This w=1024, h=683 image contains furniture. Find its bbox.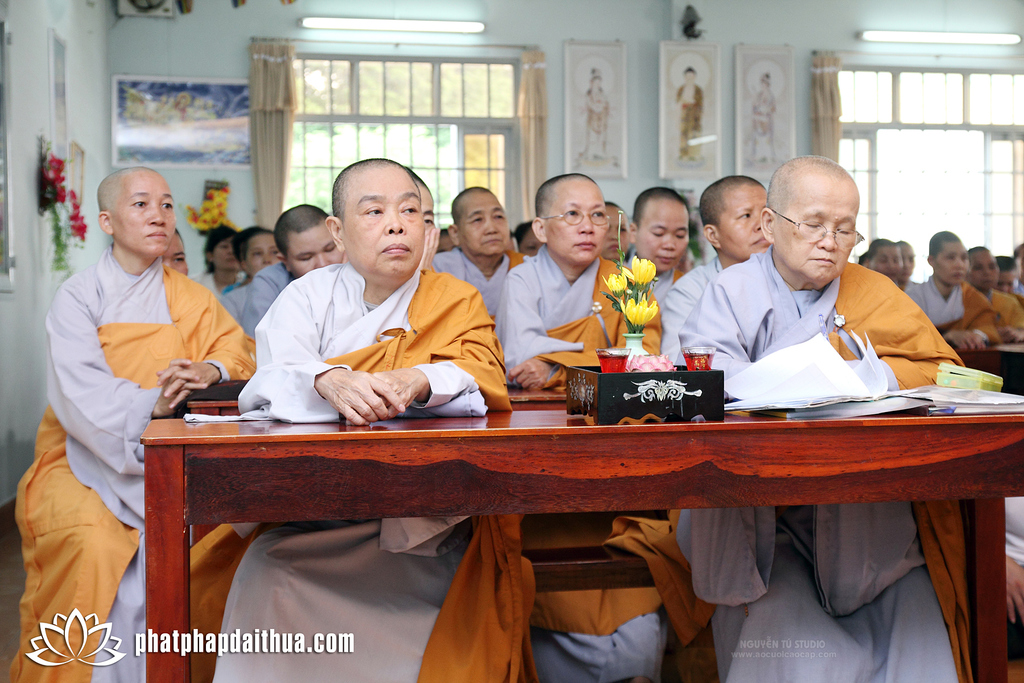
left=522, top=540, right=652, bottom=595.
